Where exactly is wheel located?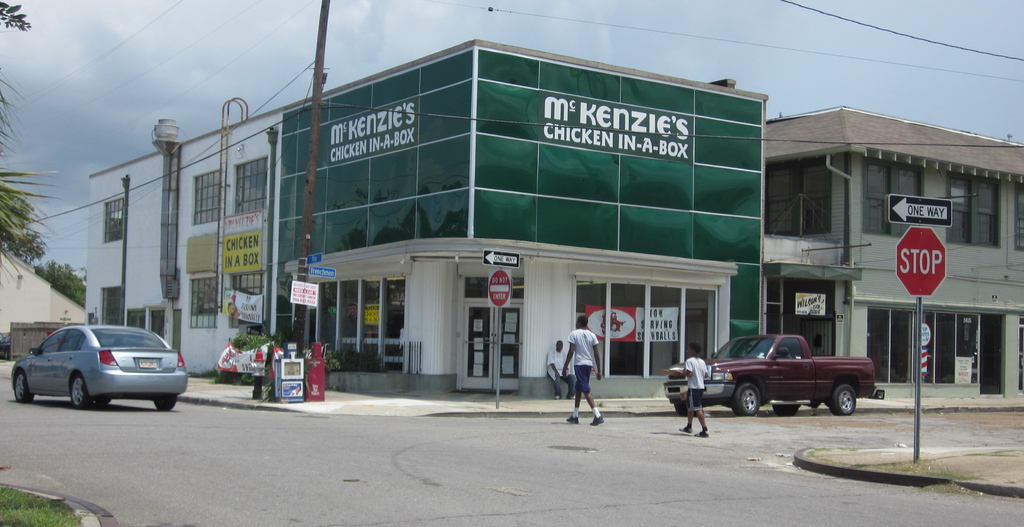
Its bounding box is [x1=13, y1=371, x2=34, y2=401].
